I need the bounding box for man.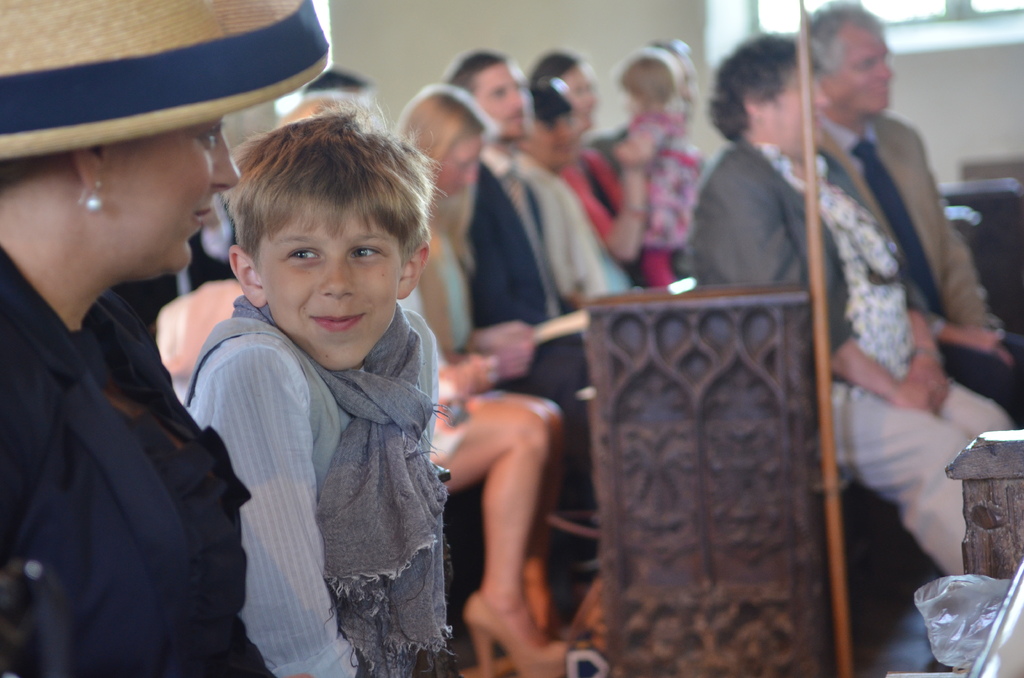
Here it is: (809, 1, 1023, 419).
